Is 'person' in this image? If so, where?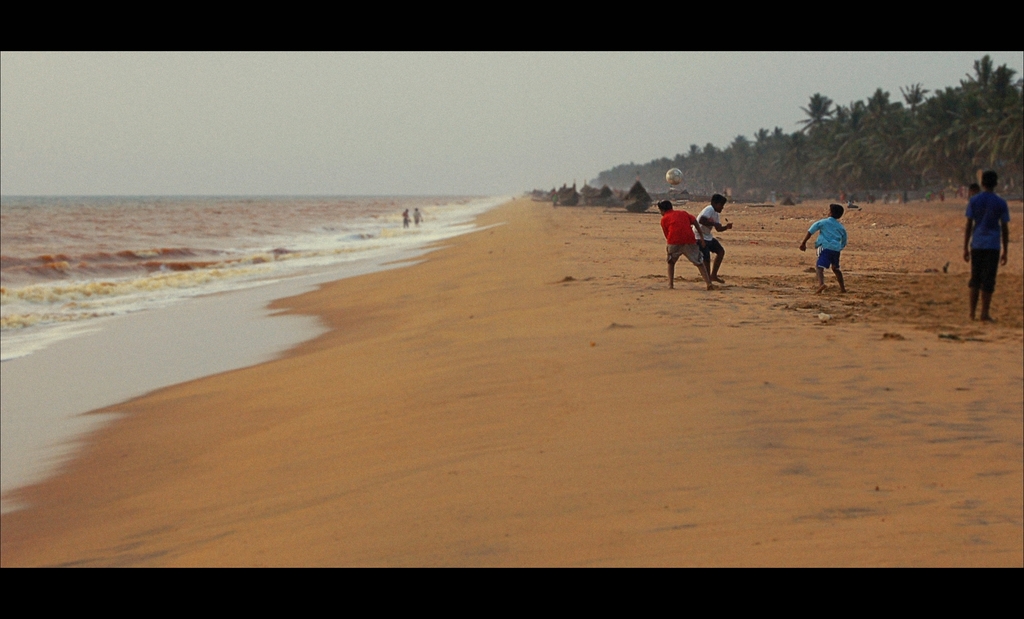
Yes, at {"x1": 958, "y1": 154, "x2": 1012, "y2": 319}.
